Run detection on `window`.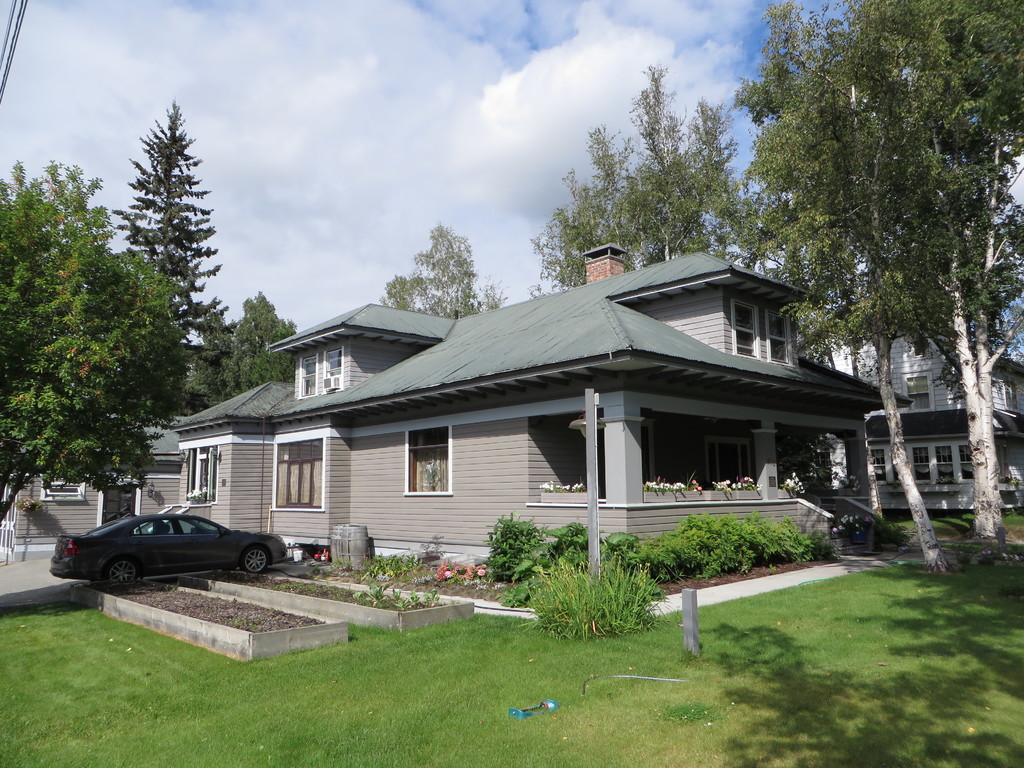
Result: (left=268, top=429, right=333, bottom=513).
